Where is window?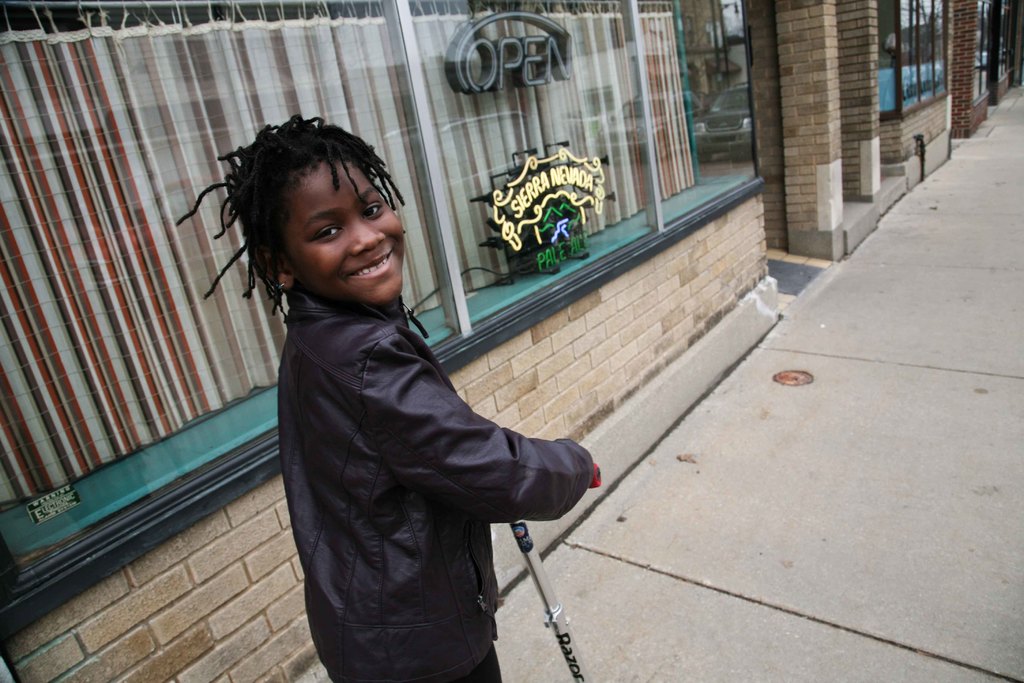
bbox=(3, 1, 765, 504).
